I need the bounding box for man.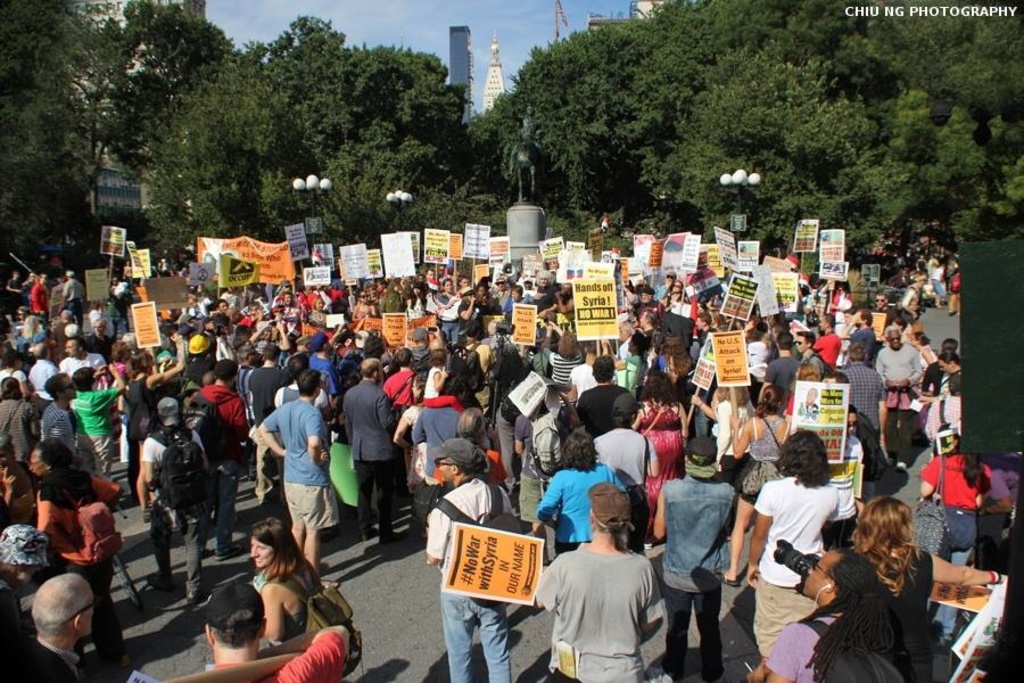
Here it is: [left=749, top=428, right=845, bottom=664].
